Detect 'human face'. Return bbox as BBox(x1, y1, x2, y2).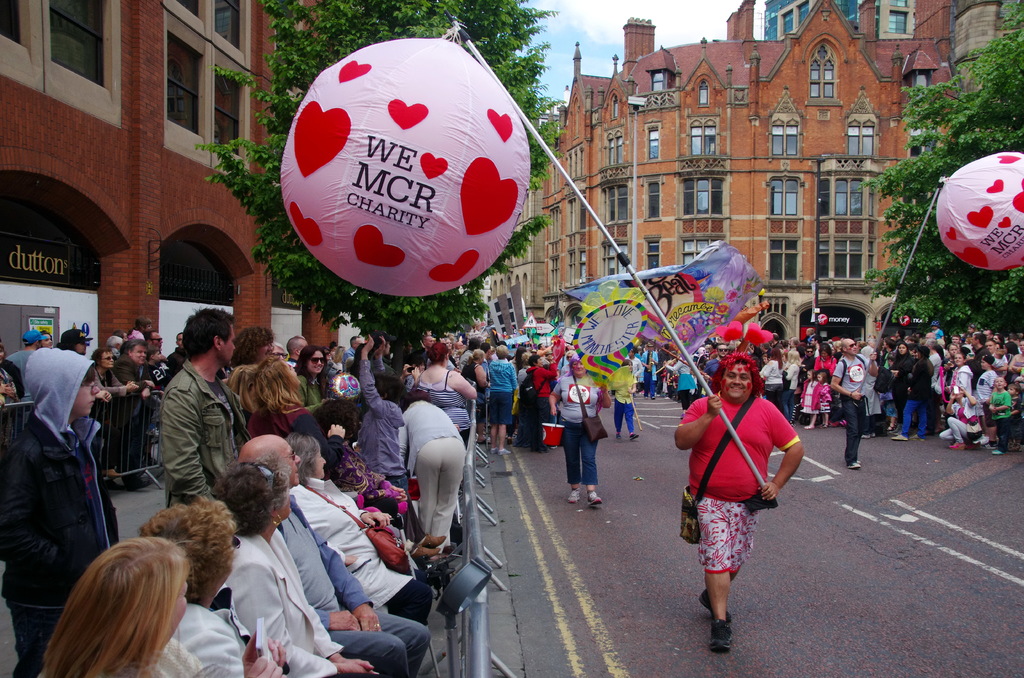
BBox(717, 344, 728, 357).
